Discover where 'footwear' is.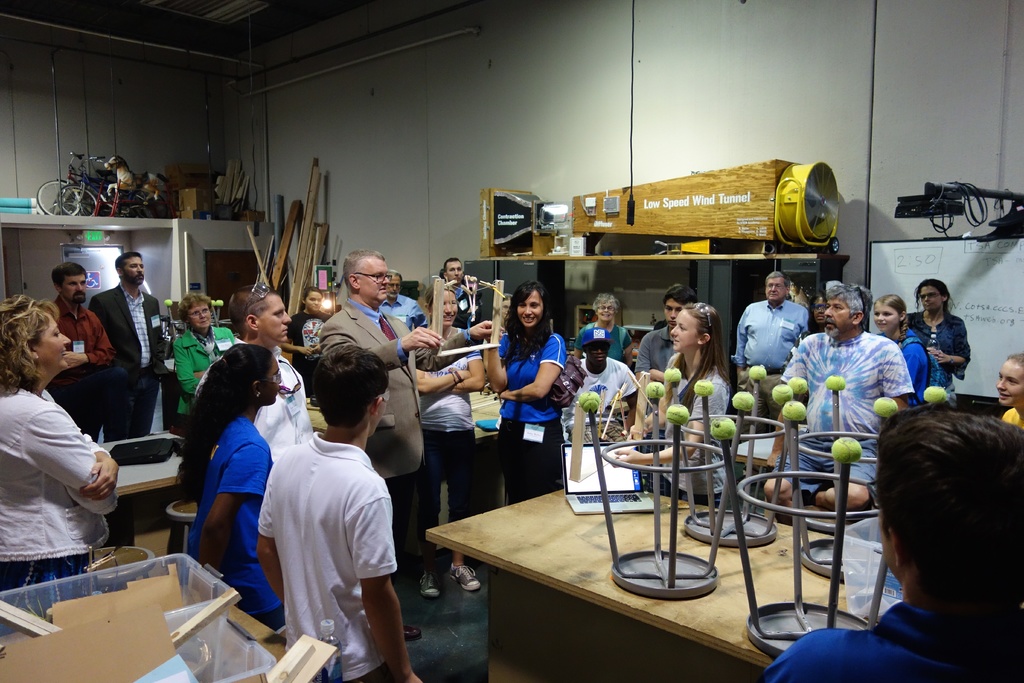
Discovered at <box>449,561,484,593</box>.
